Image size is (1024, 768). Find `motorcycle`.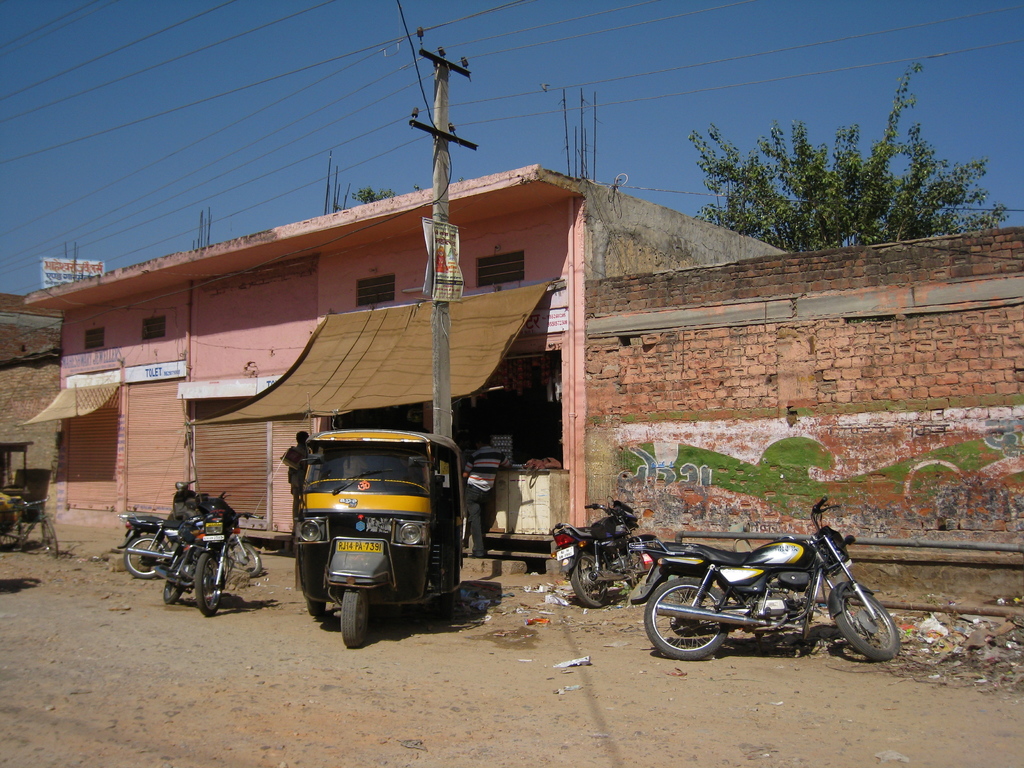
(left=120, top=511, right=267, bottom=579).
